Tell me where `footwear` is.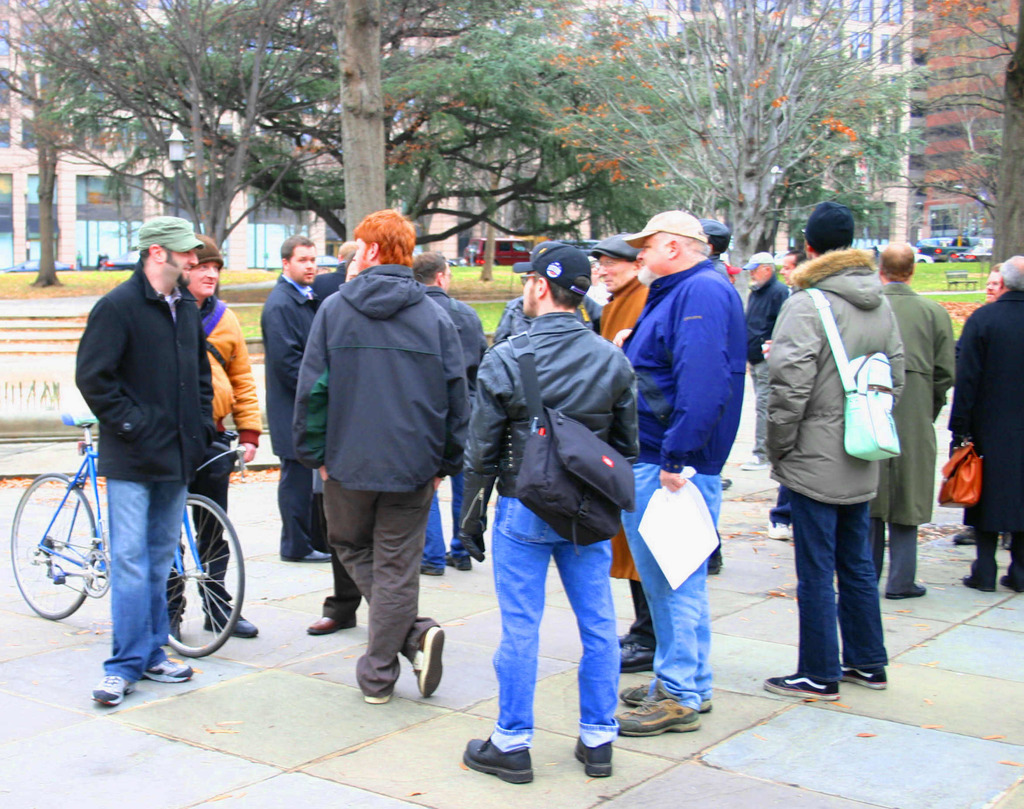
`footwear` is at [left=413, top=621, right=442, bottom=699].
